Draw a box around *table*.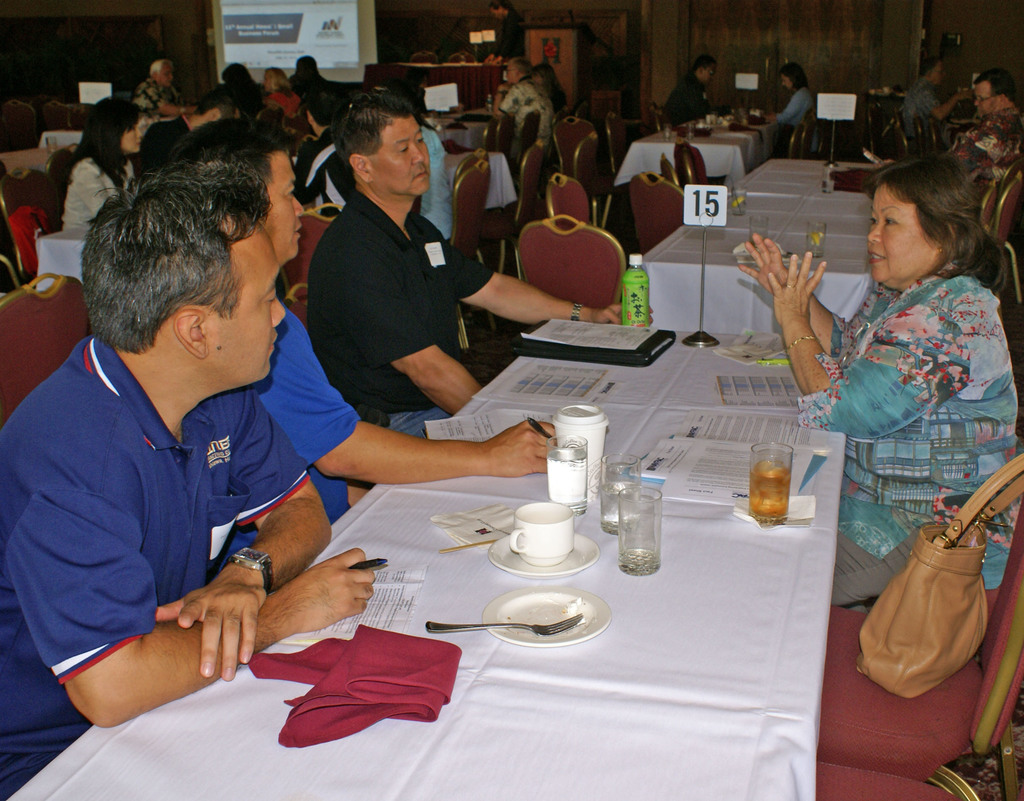
box=[9, 355, 851, 800].
